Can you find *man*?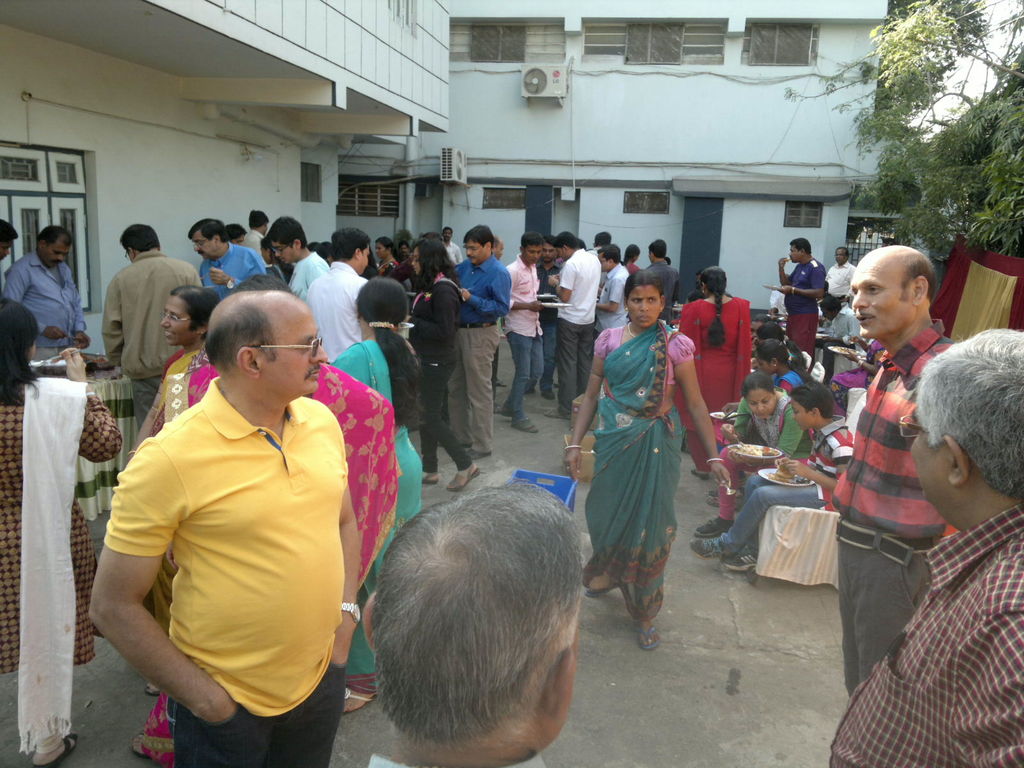
Yes, bounding box: x1=244, y1=209, x2=272, y2=268.
